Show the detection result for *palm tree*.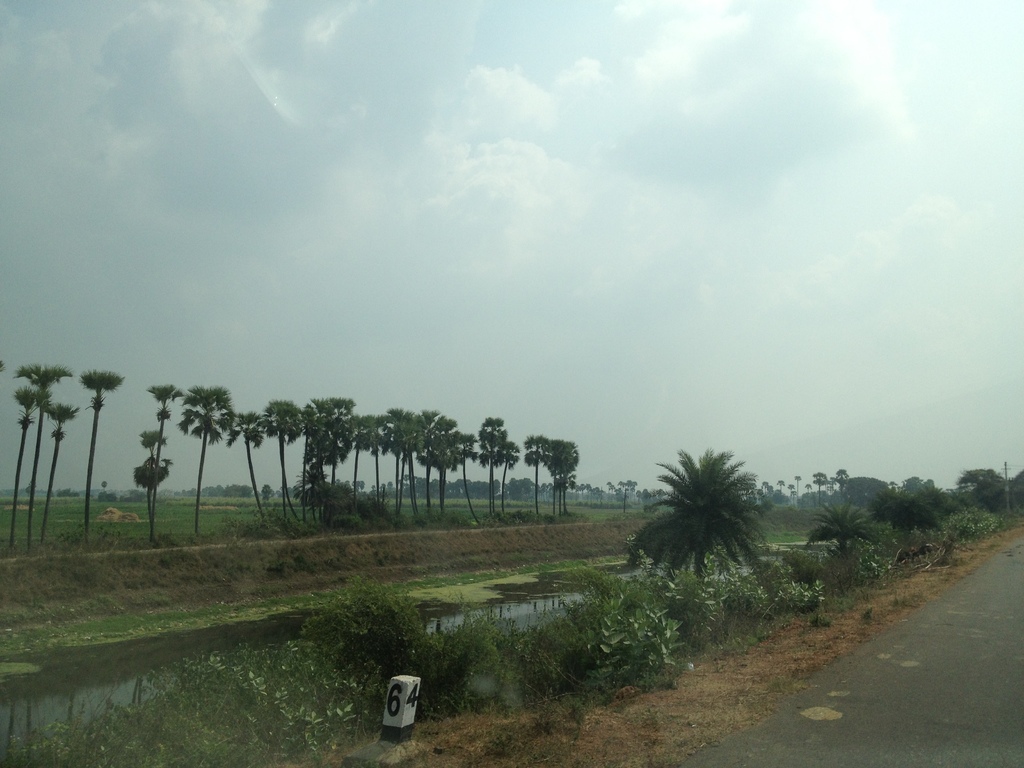
rect(227, 396, 272, 526).
